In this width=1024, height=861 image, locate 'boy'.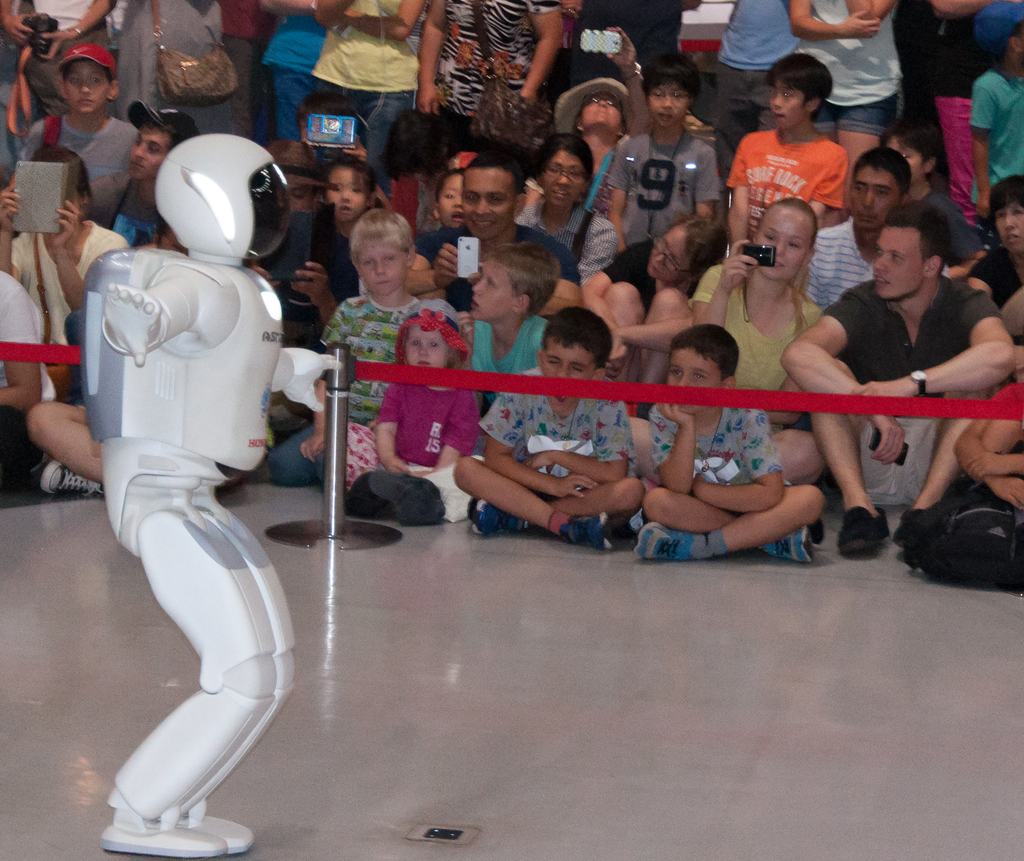
Bounding box: (455,308,639,541).
